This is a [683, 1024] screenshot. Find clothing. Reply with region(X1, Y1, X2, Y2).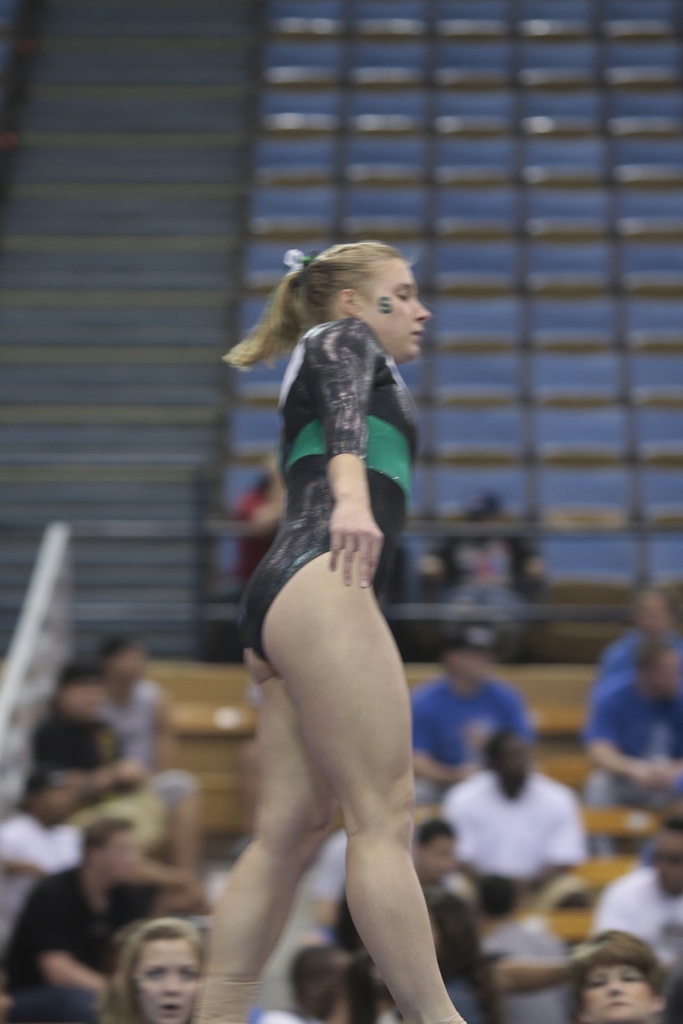
region(595, 633, 682, 671).
